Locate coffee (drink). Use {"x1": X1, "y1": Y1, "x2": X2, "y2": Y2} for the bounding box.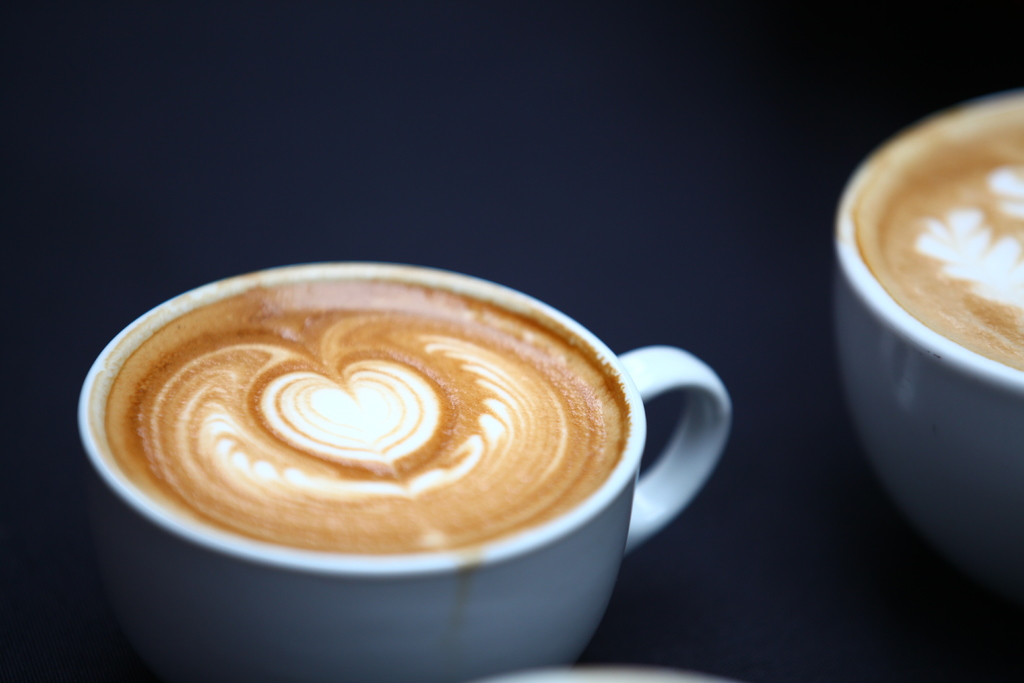
{"x1": 103, "y1": 264, "x2": 625, "y2": 570}.
